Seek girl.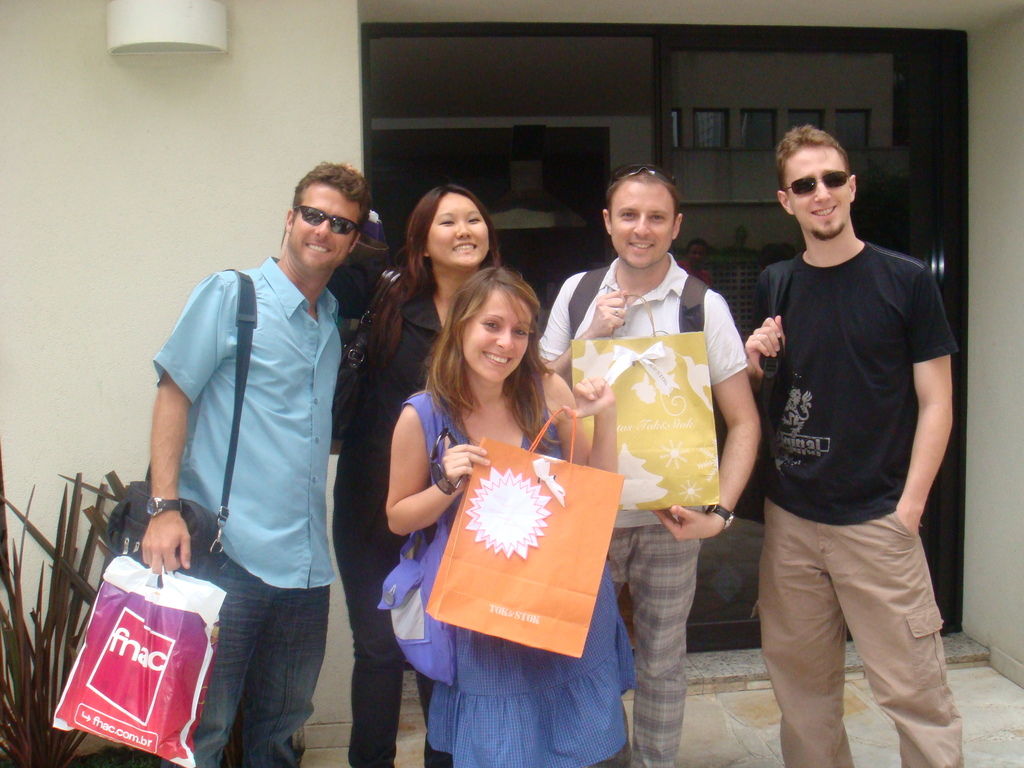
384/247/634/767.
